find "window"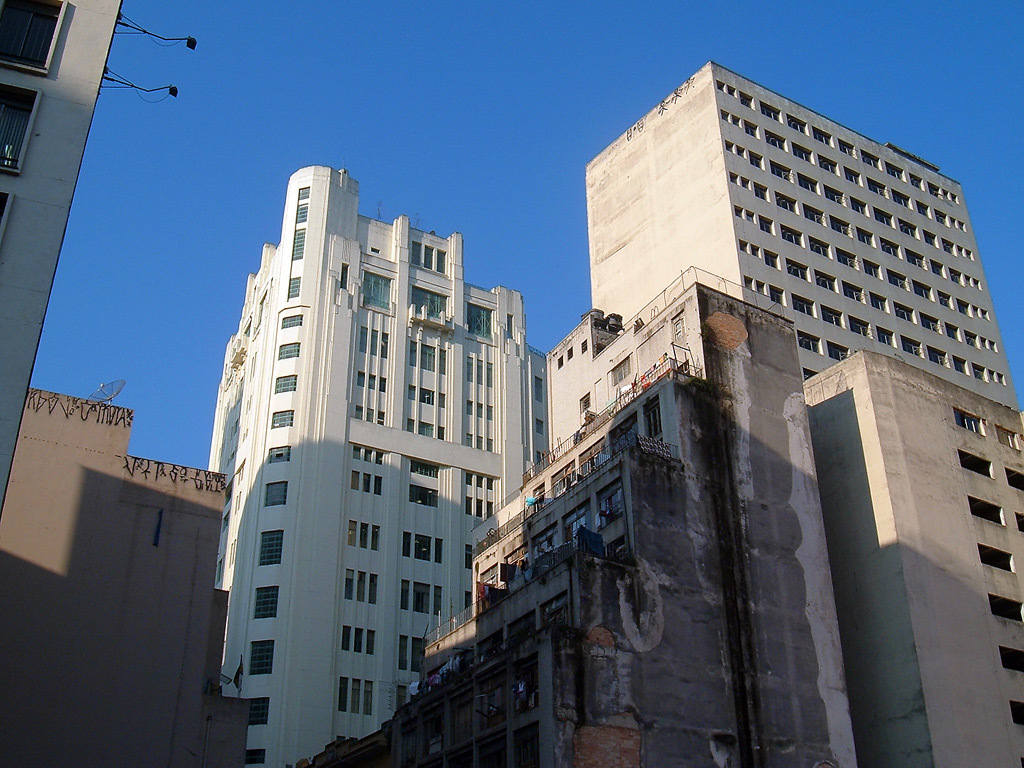
bbox(438, 345, 447, 375)
